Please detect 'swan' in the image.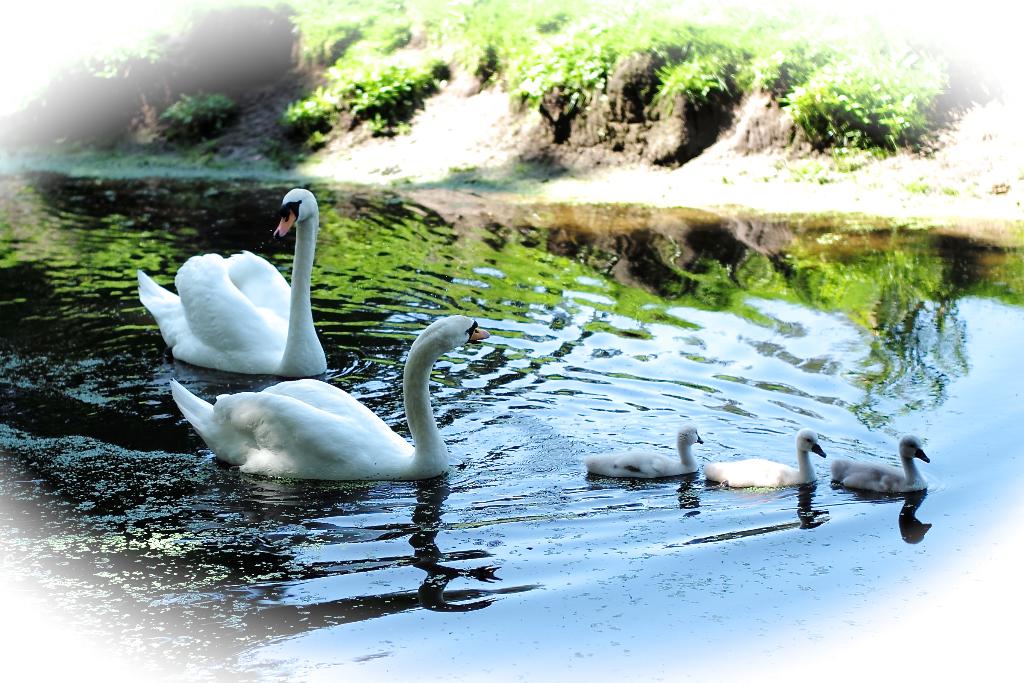
crop(142, 187, 330, 378).
